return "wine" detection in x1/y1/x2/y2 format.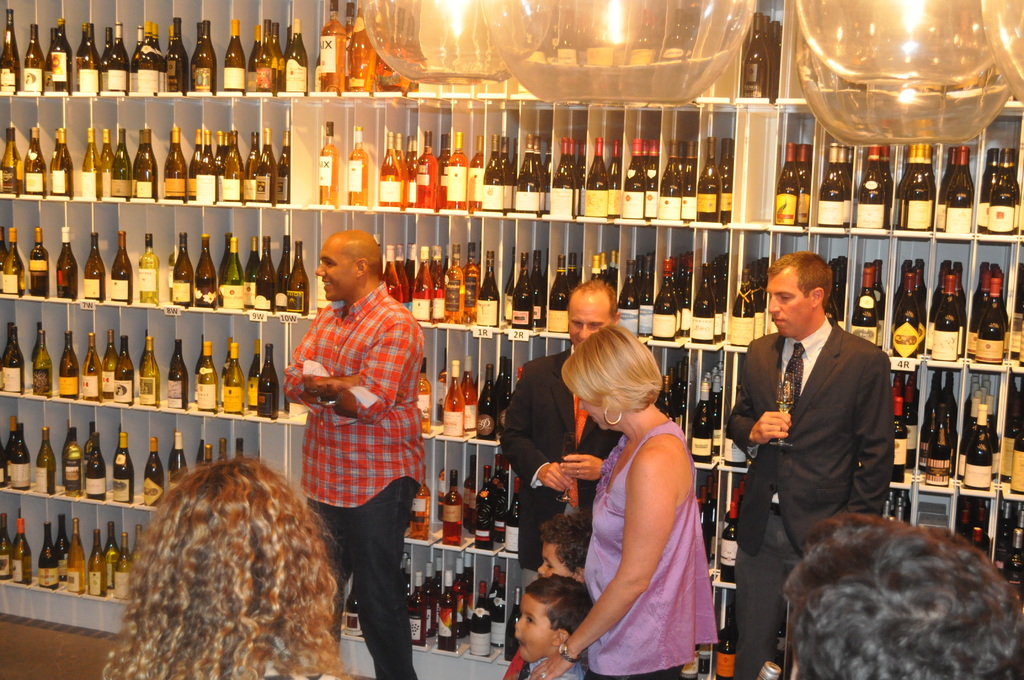
445/357/467/437.
